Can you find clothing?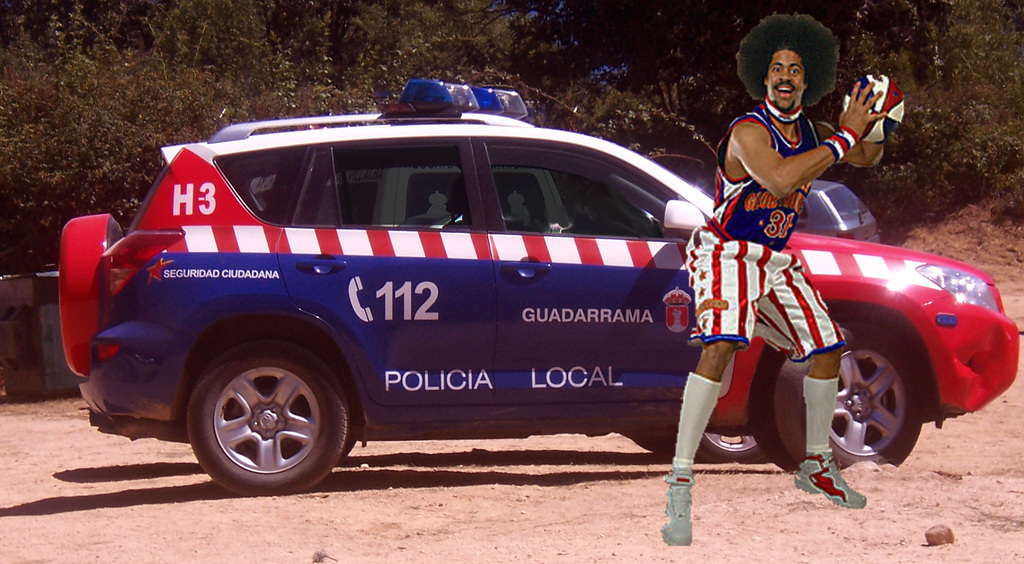
Yes, bounding box: x1=700, y1=71, x2=881, y2=392.
